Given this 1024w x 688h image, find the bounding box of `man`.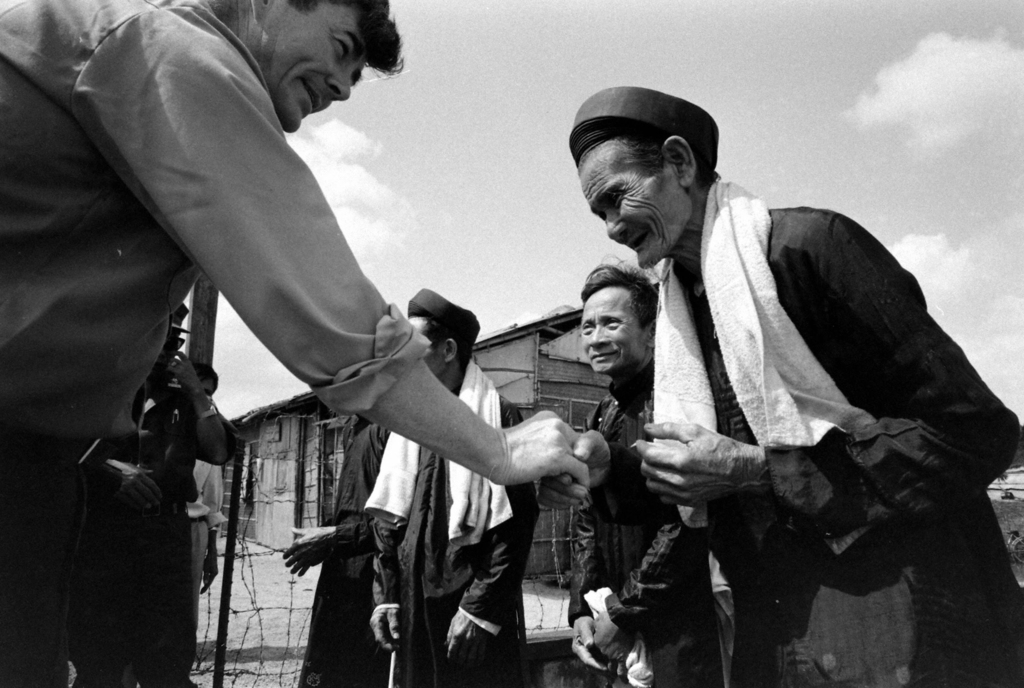
287 422 381 687.
